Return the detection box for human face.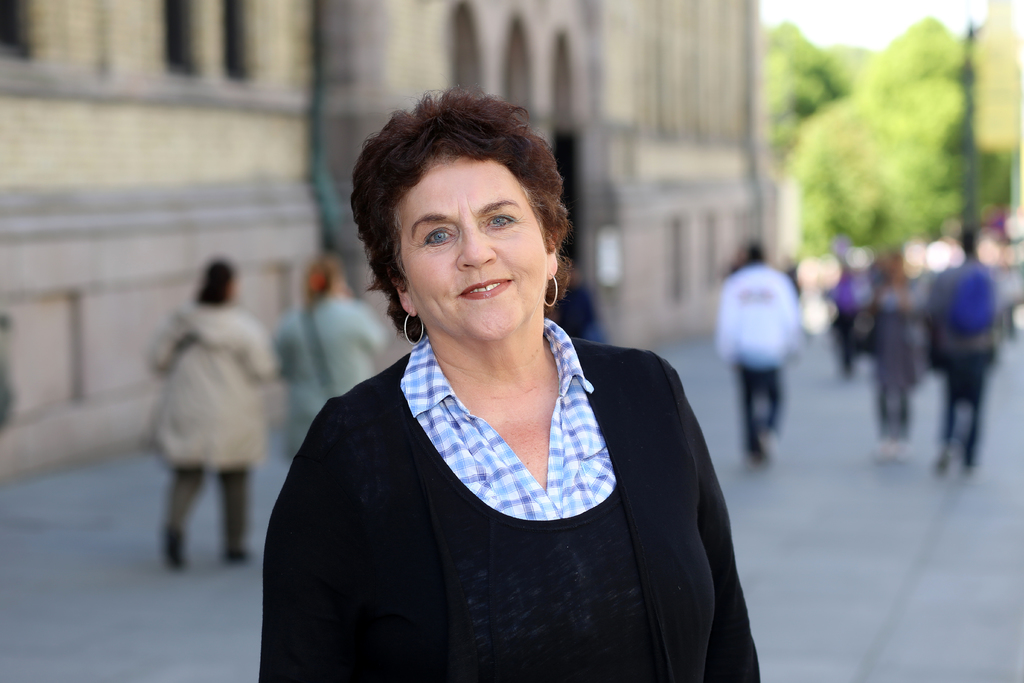
locate(394, 162, 547, 338).
